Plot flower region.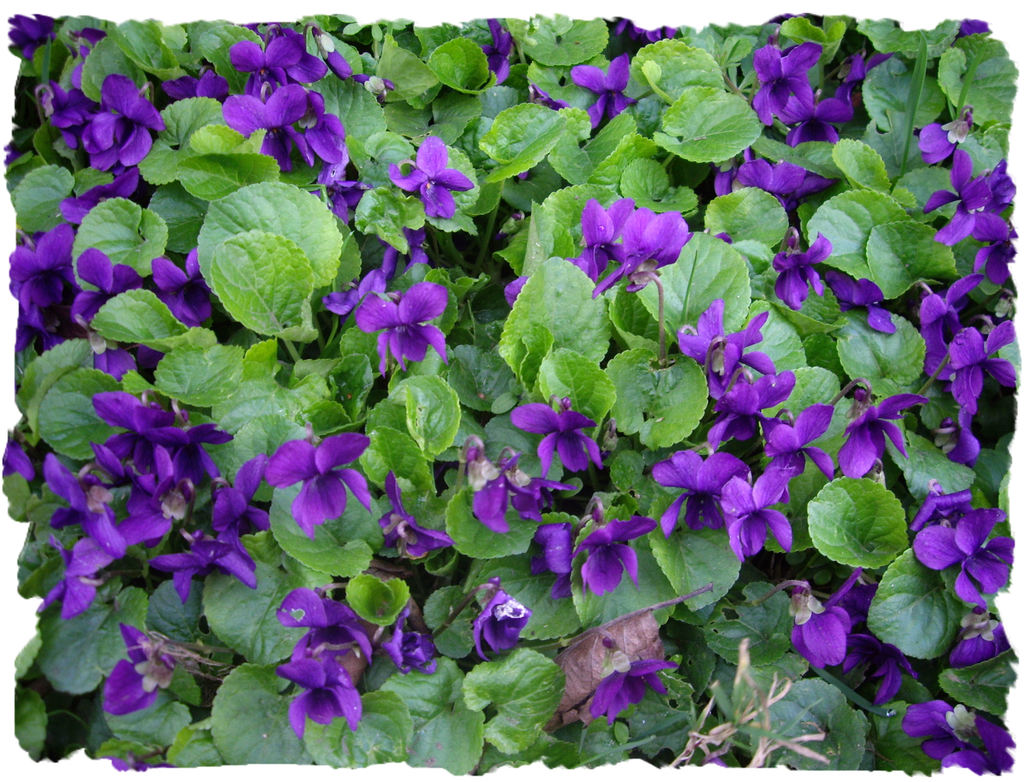
Plotted at [716, 309, 782, 387].
